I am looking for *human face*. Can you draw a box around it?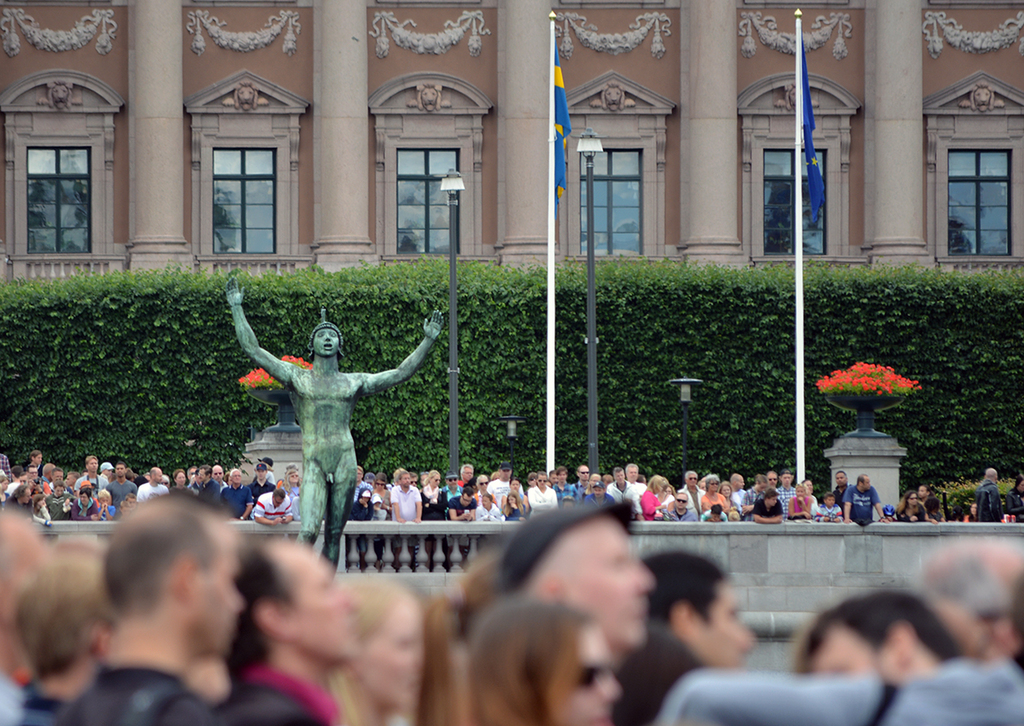
Sure, the bounding box is detection(298, 544, 356, 660).
